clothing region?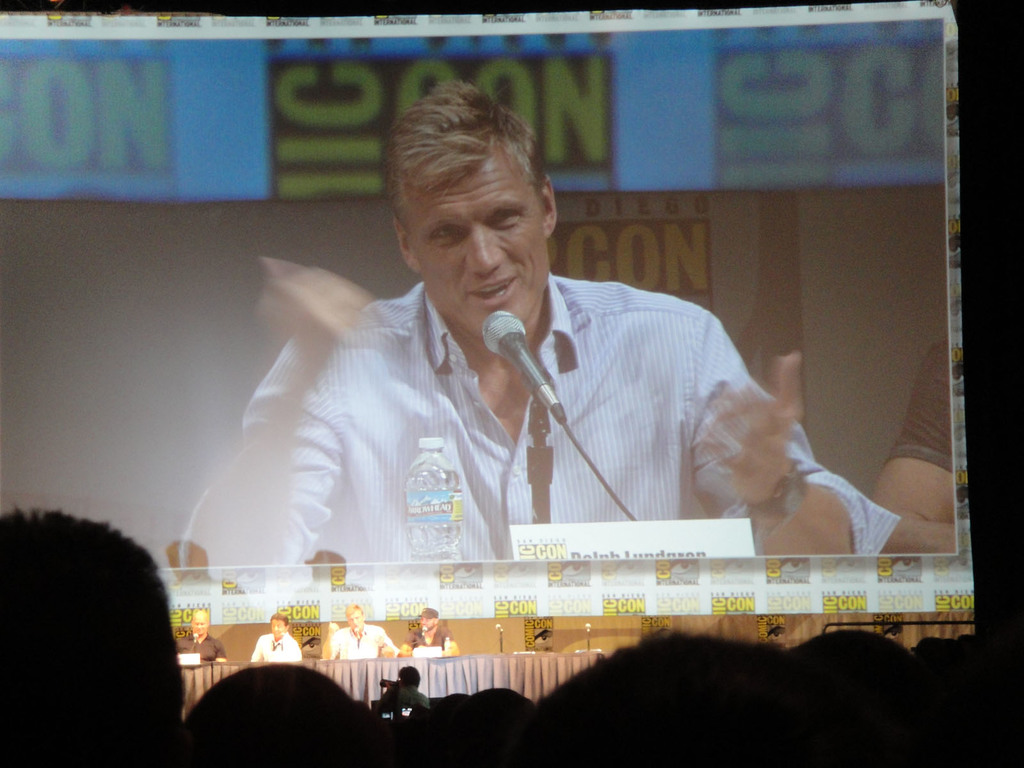
<region>318, 620, 384, 662</region>
